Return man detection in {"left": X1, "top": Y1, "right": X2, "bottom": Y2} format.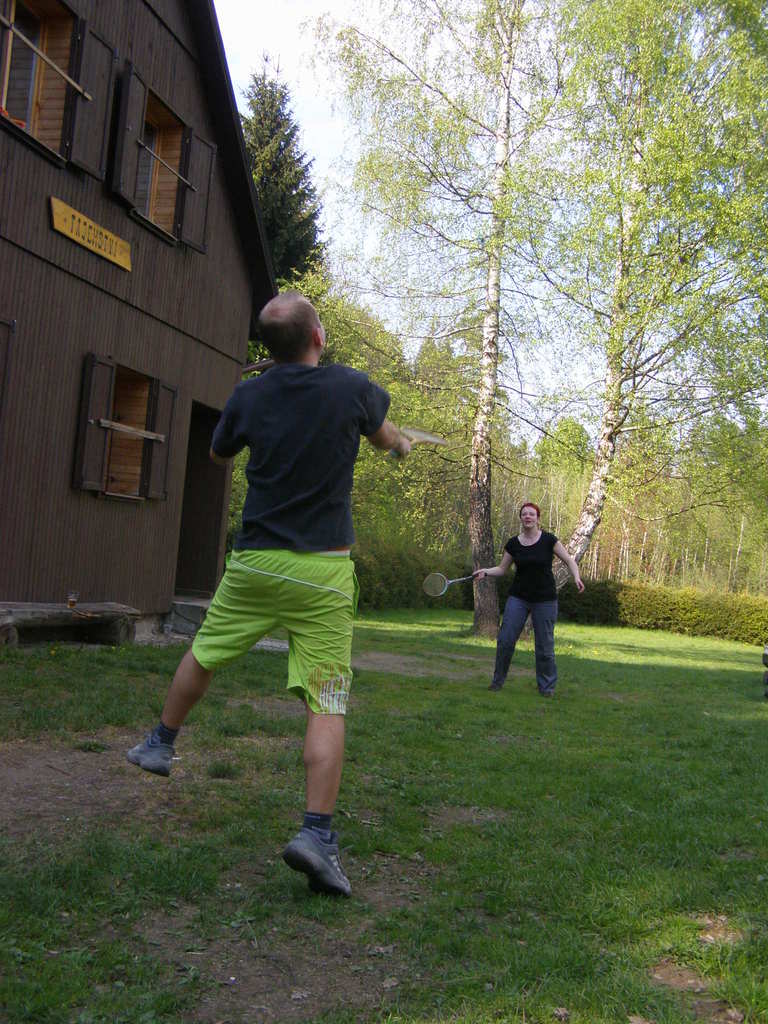
{"left": 162, "top": 294, "right": 419, "bottom": 873}.
